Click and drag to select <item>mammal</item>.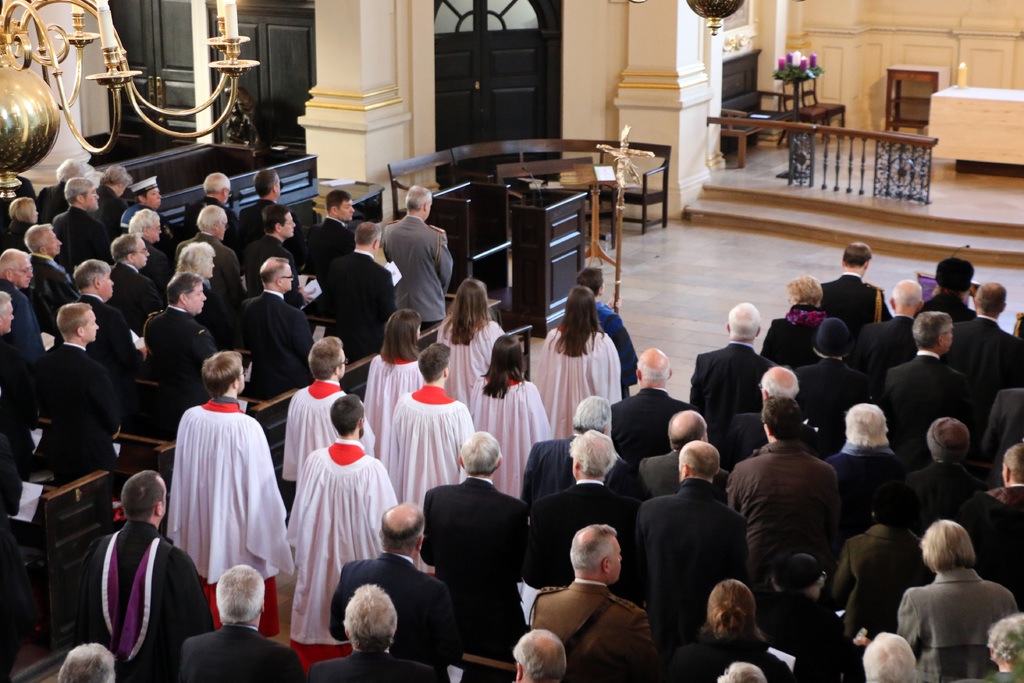
Selection: [left=826, top=400, right=904, bottom=520].
